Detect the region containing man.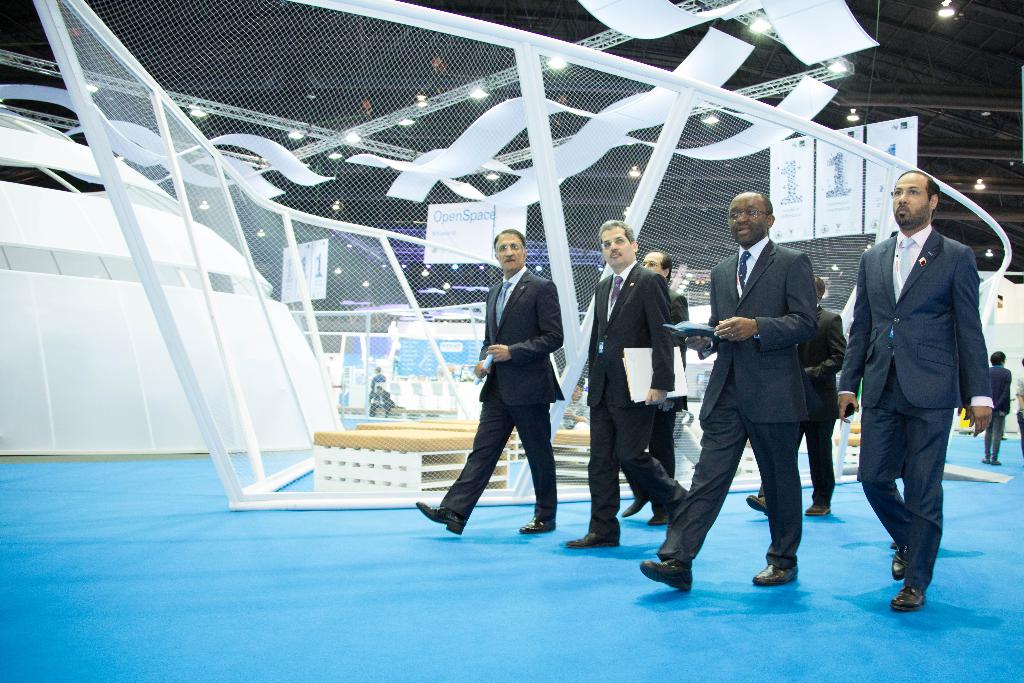
621:252:687:526.
